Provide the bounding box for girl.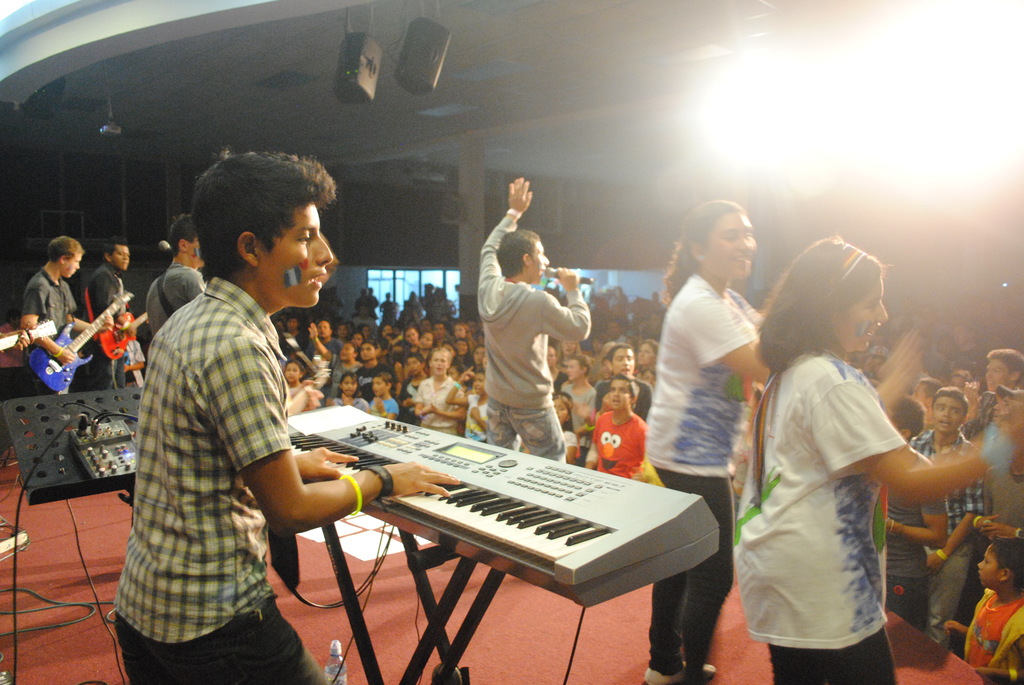
{"x1": 640, "y1": 198, "x2": 775, "y2": 684}.
